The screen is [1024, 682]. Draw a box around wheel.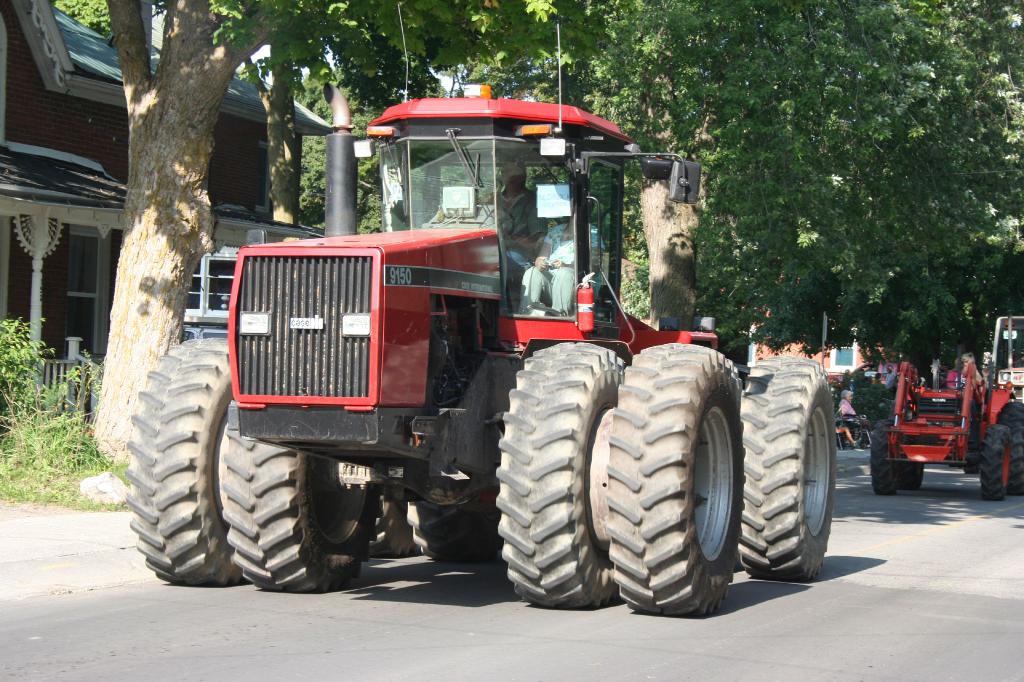
134 337 271 585.
